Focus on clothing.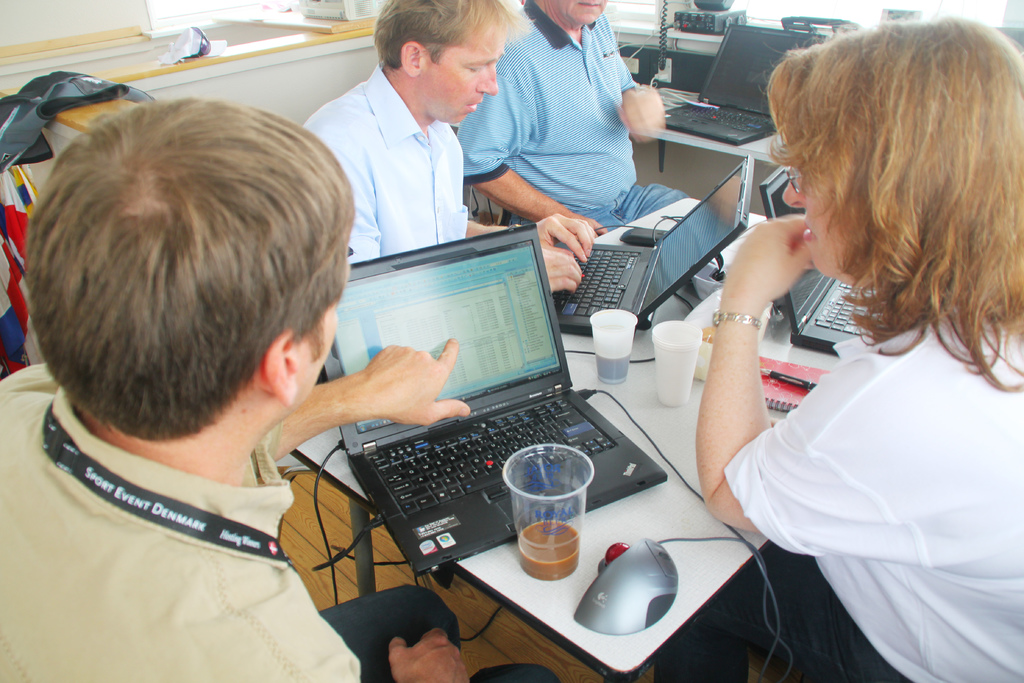
Focused at [left=451, top=3, right=708, bottom=238].
